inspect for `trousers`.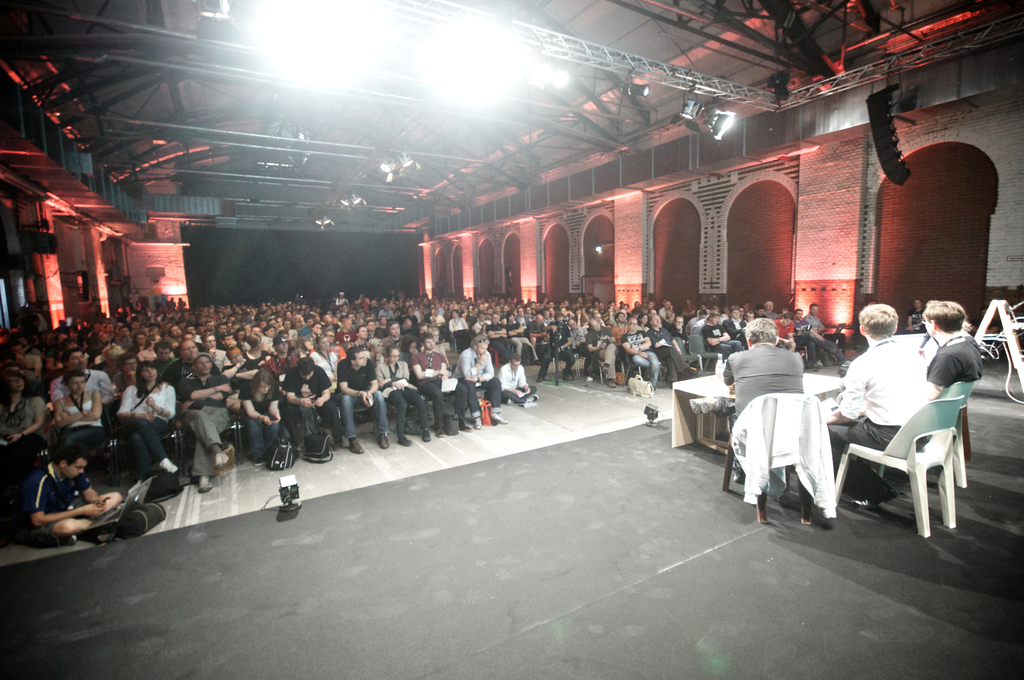
Inspection: <bbox>458, 373, 501, 420</bbox>.
